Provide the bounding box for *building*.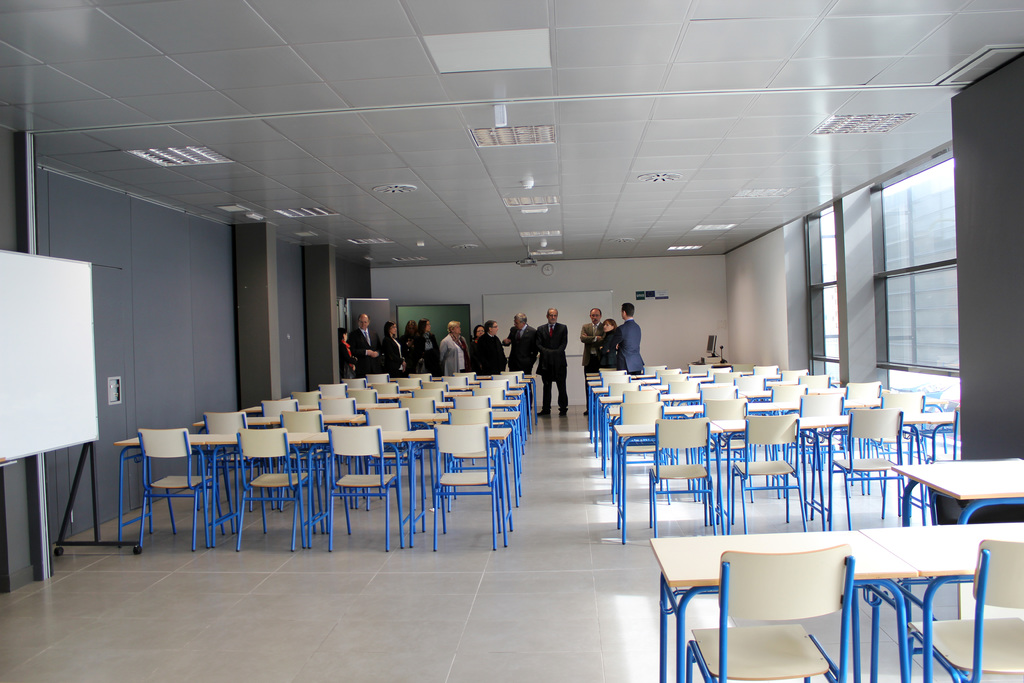
bbox=(0, 0, 1023, 682).
